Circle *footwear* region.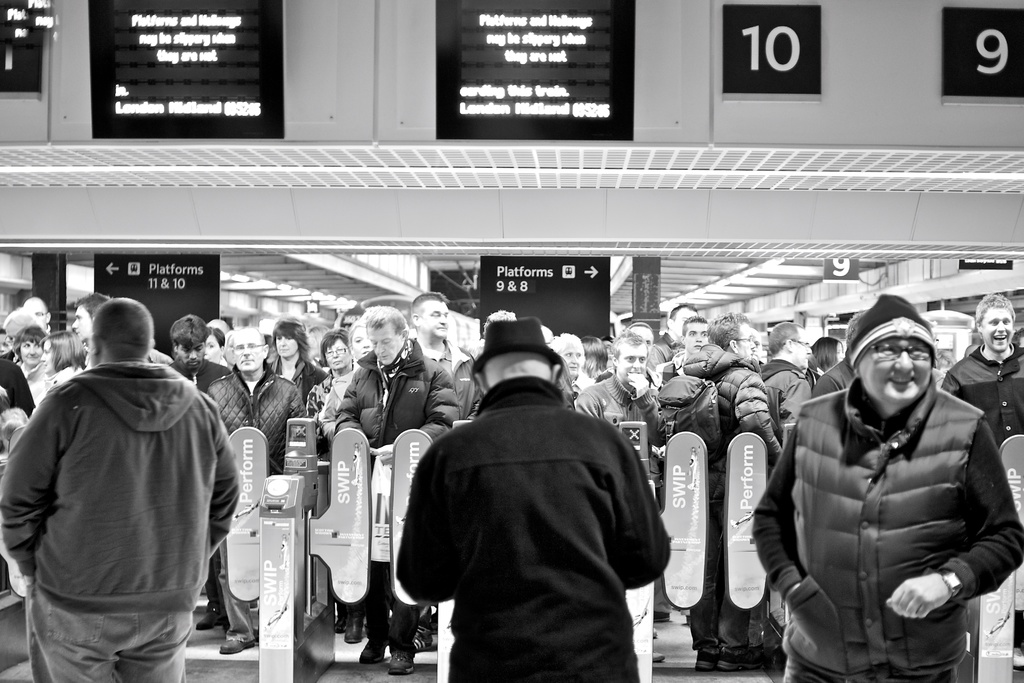
Region: 693 652 713 668.
